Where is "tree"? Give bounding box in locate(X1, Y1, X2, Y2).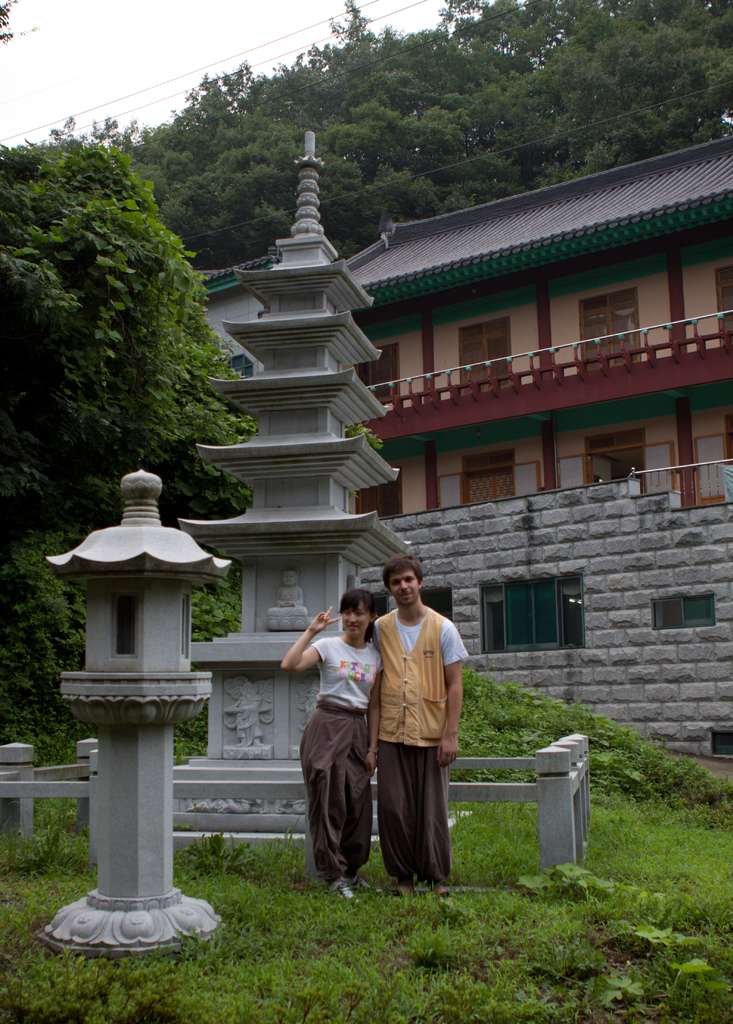
locate(69, 0, 732, 271).
